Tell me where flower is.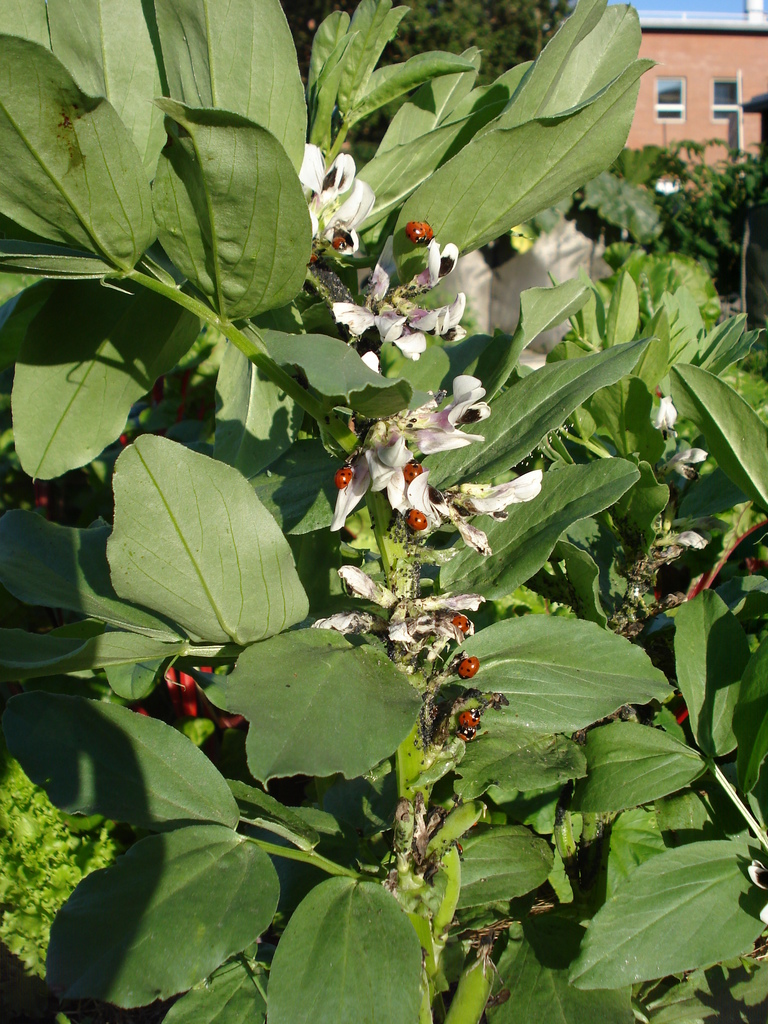
flower is at {"x1": 295, "y1": 143, "x2": 375, "y2": 260}.
